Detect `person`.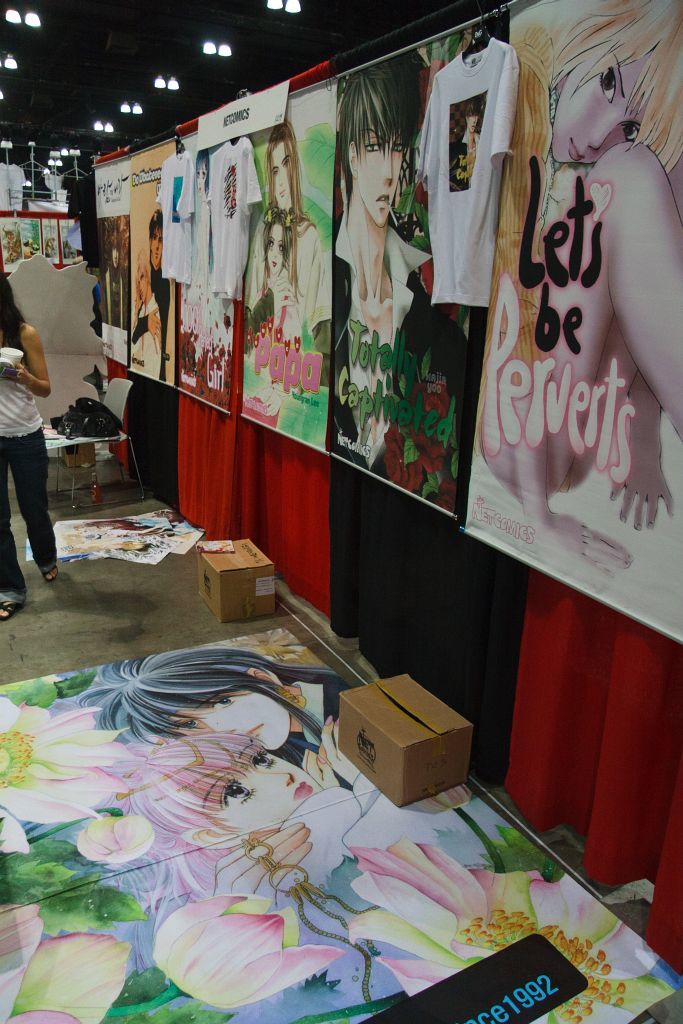
Detected at x1=117, y1=727, x2=330, y2=1007.
